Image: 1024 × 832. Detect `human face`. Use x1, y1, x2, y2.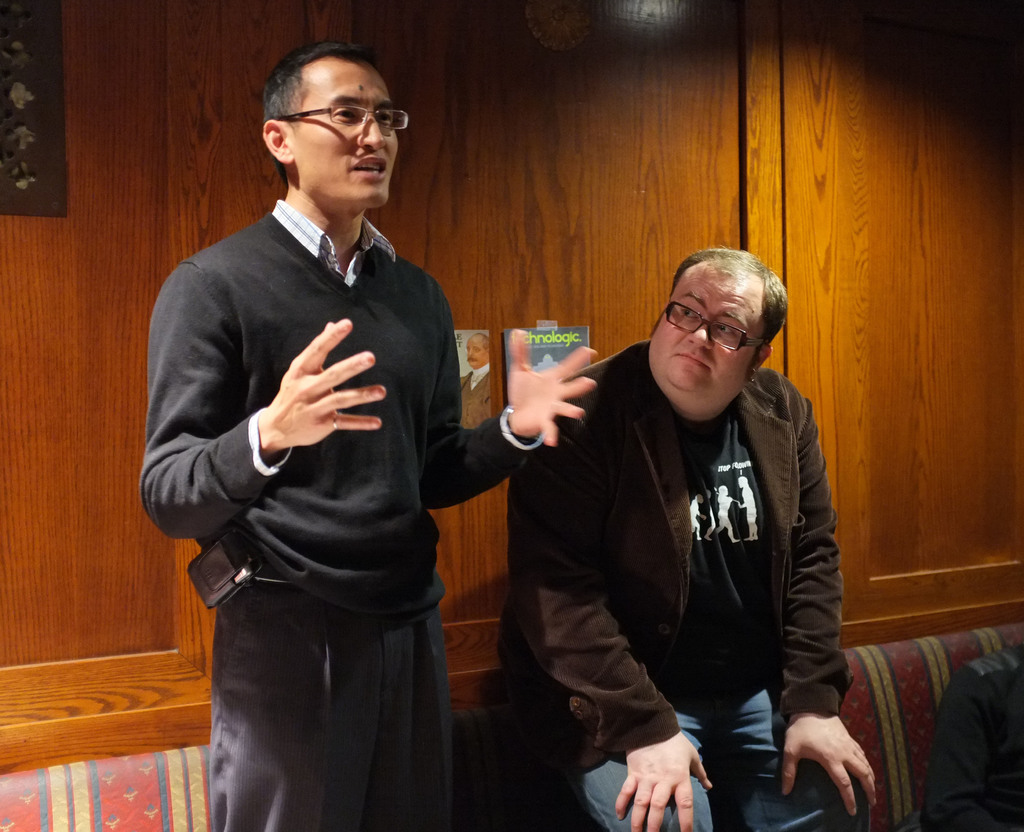
654, 263, 764, 391.
